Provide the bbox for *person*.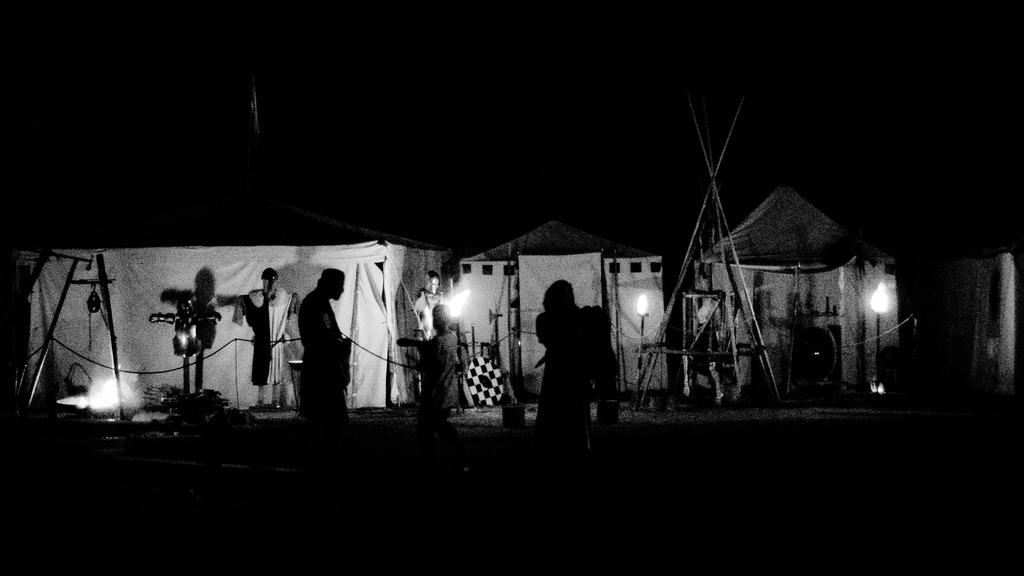
Rect(405, 260, 449, 339).
